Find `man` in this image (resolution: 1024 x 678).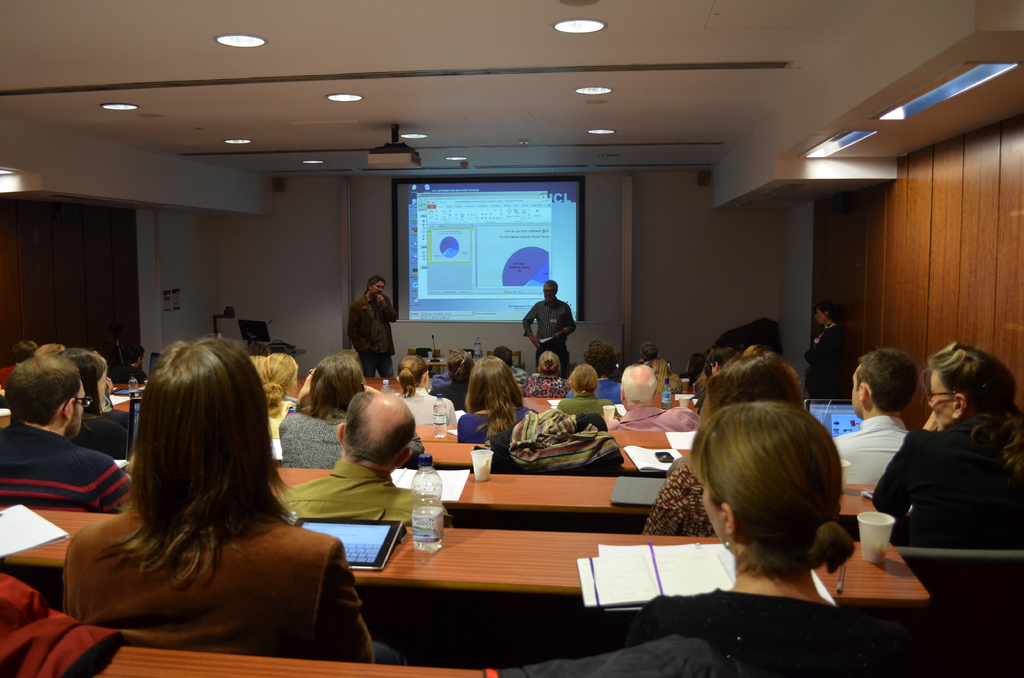
(x1=275, y1=389, x2=445, y2=537).
